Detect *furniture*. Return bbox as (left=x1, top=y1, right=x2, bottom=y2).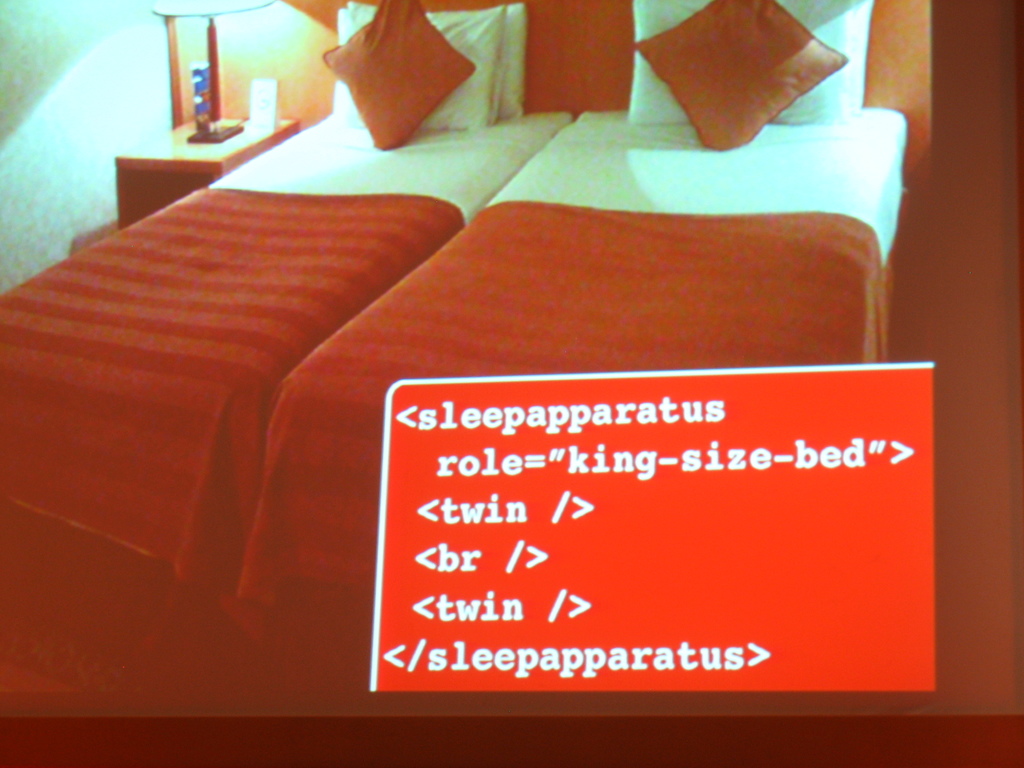
(left=0, top=0, right=934, bottom=713).
